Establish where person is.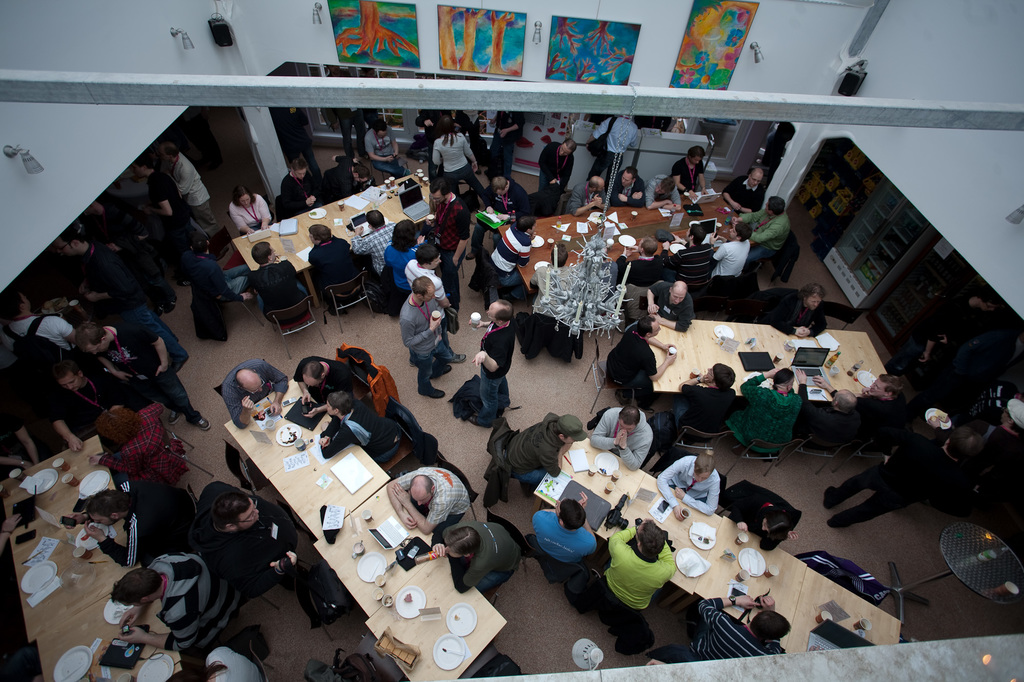
Established at region(390, 468, 468, 538).
